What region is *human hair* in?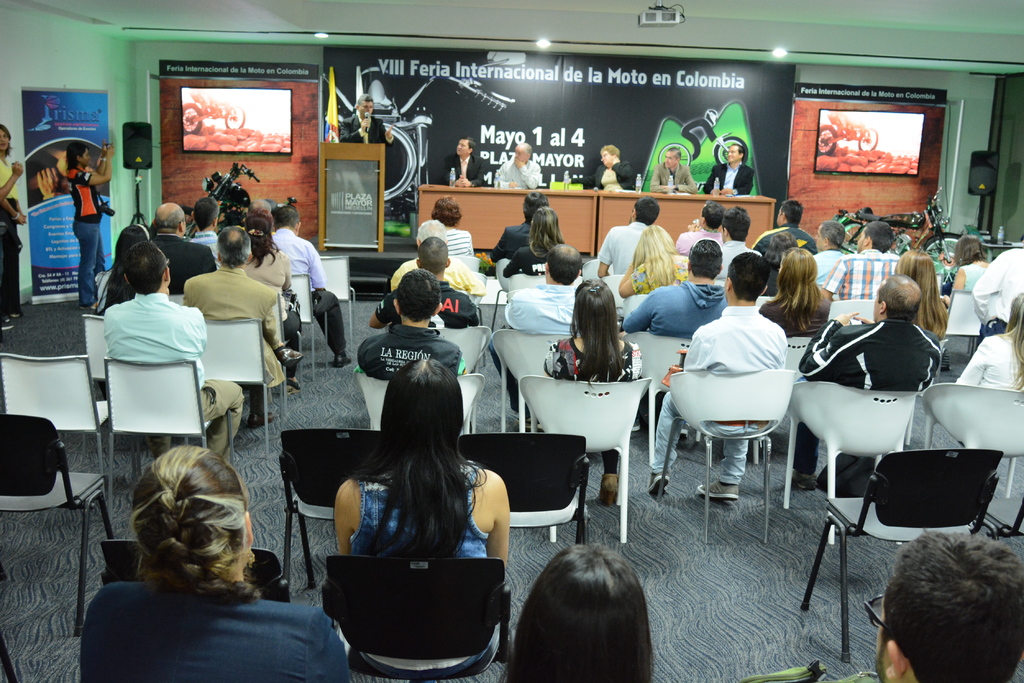
BBox(523, 191, 549, 226).
